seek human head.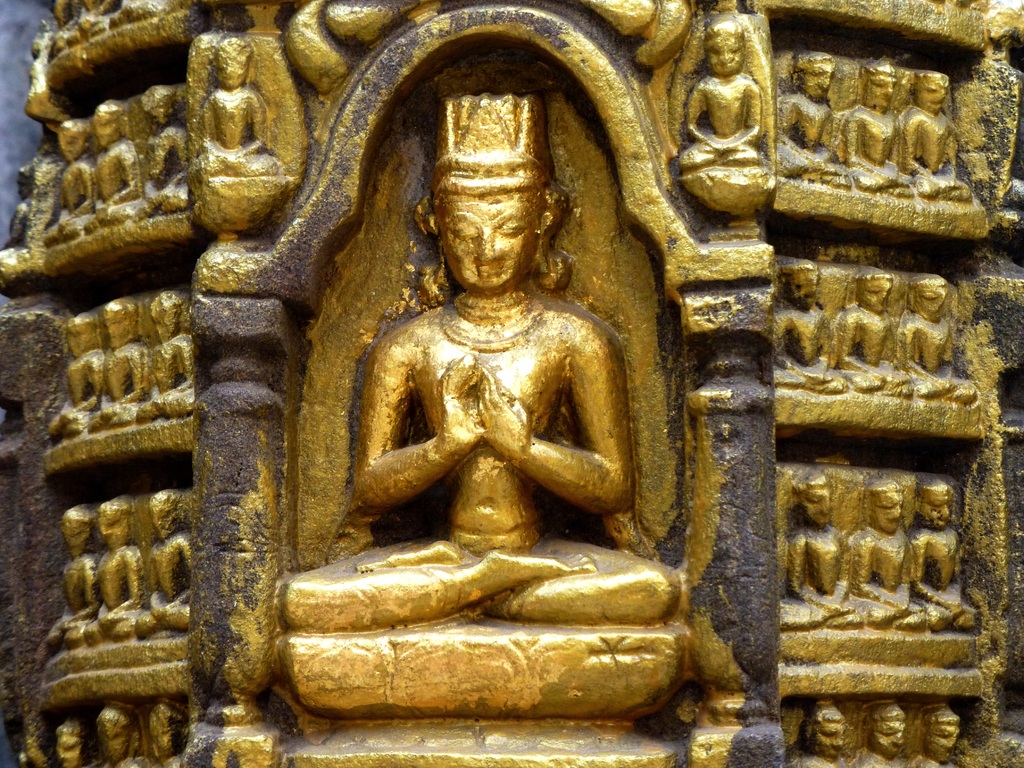
box(794, 54, 837, 101).
